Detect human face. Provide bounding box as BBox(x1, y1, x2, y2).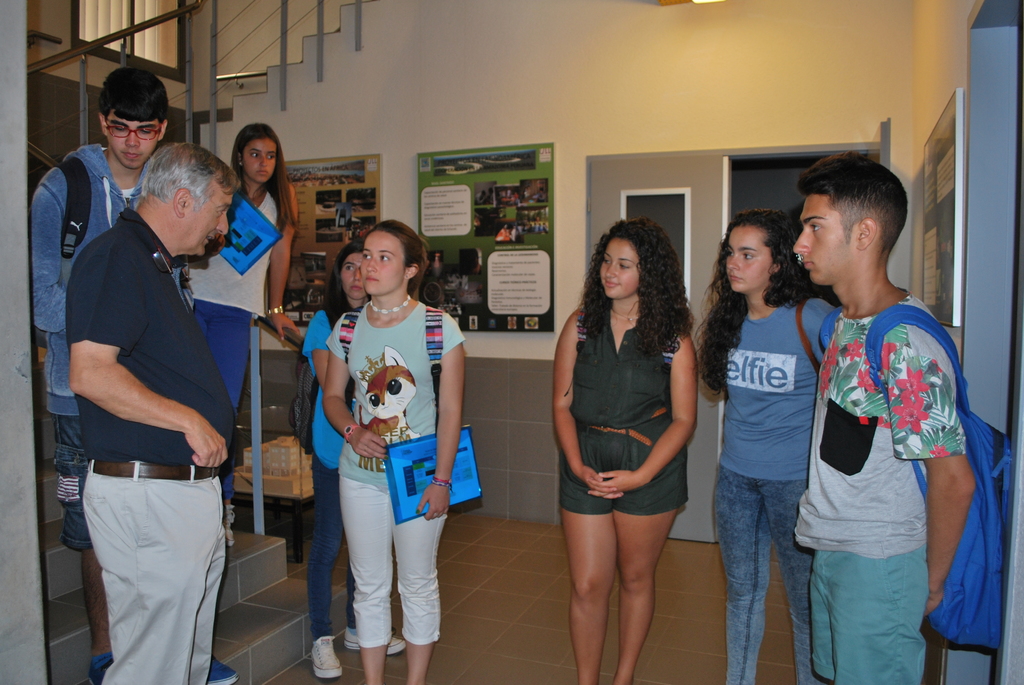
BBox(341, 253, 366, 299).
